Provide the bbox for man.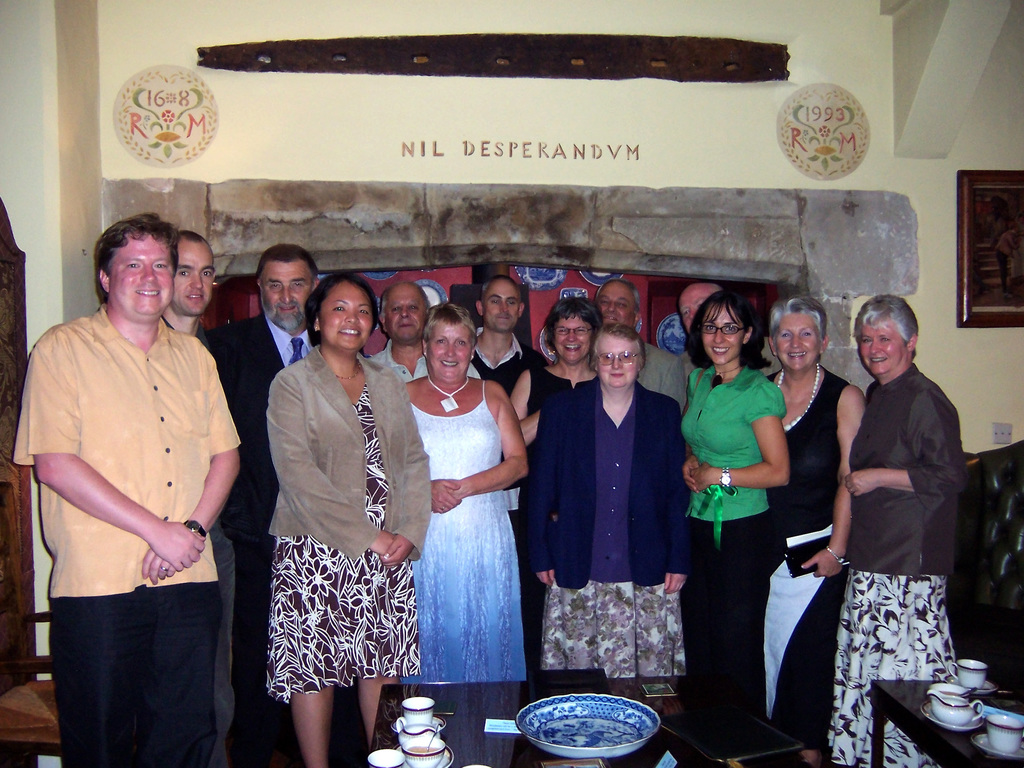
left=366, top=281, right=478, bottom=380.
